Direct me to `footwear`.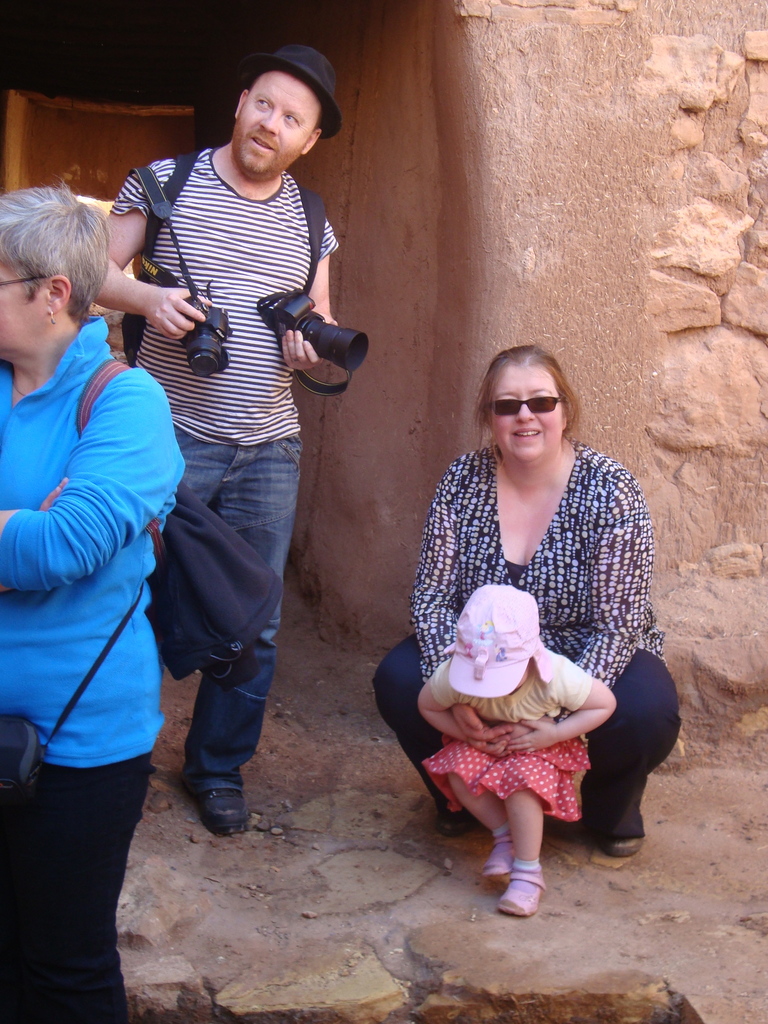
Direction: bbox=(482, 837, 563, 912).
